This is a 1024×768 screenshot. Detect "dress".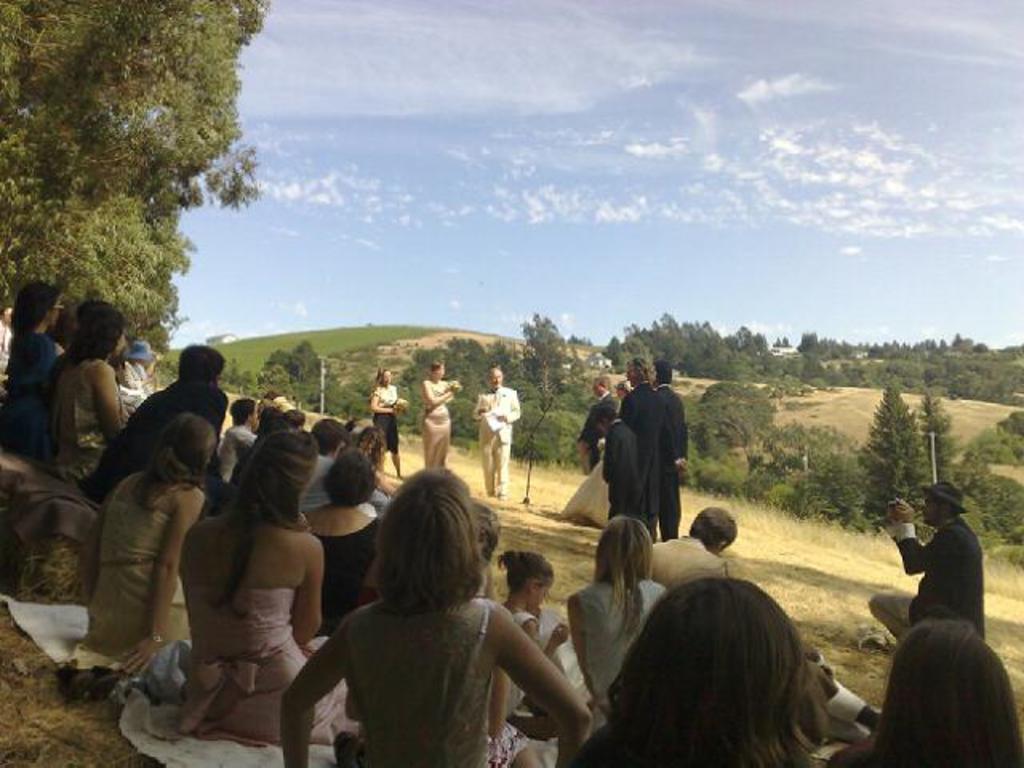
bbox=[554, 454, 606, 534].
